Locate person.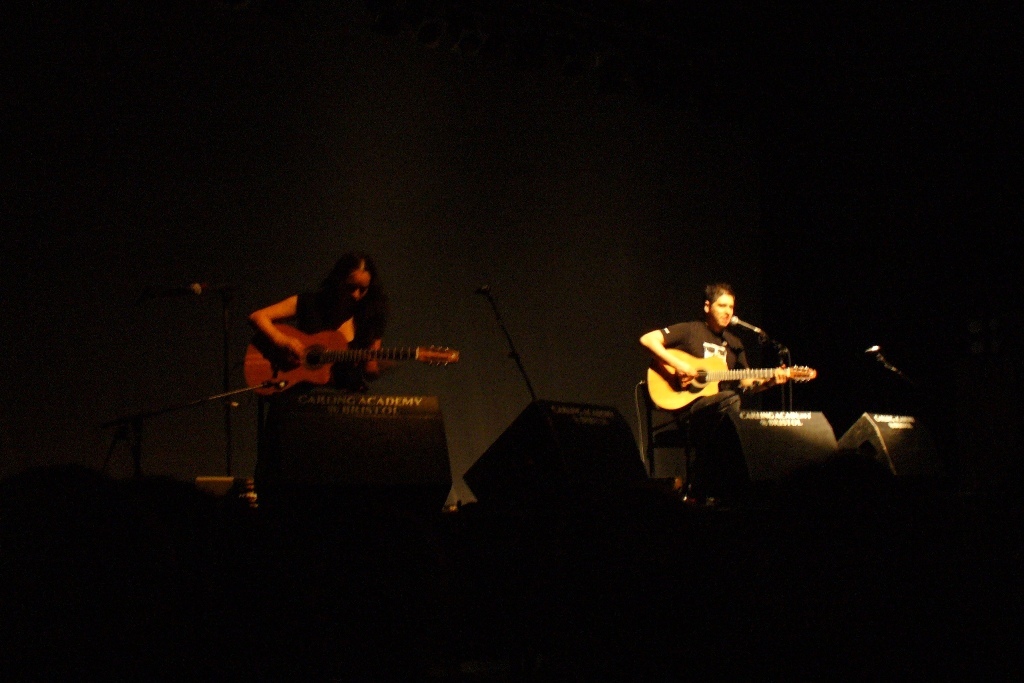
Bounding box: (643, 274, 788, 502).
